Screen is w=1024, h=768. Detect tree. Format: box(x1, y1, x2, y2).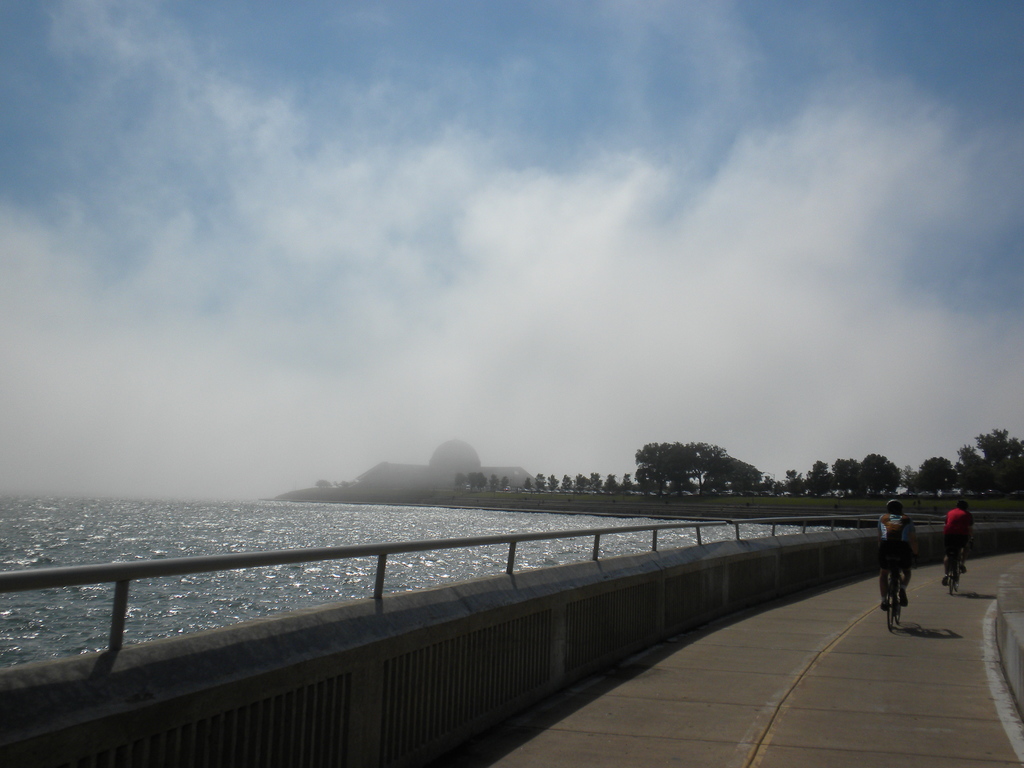
box(614, 467, 637, 500).
